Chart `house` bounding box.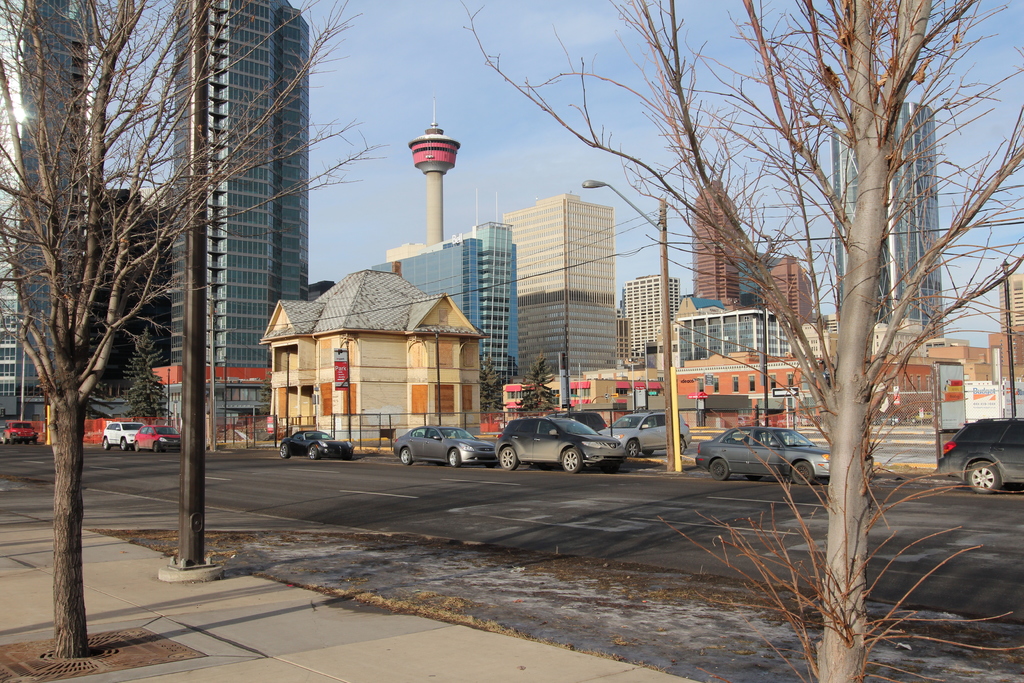
Charted: <box>166,0,325,439</box>.
